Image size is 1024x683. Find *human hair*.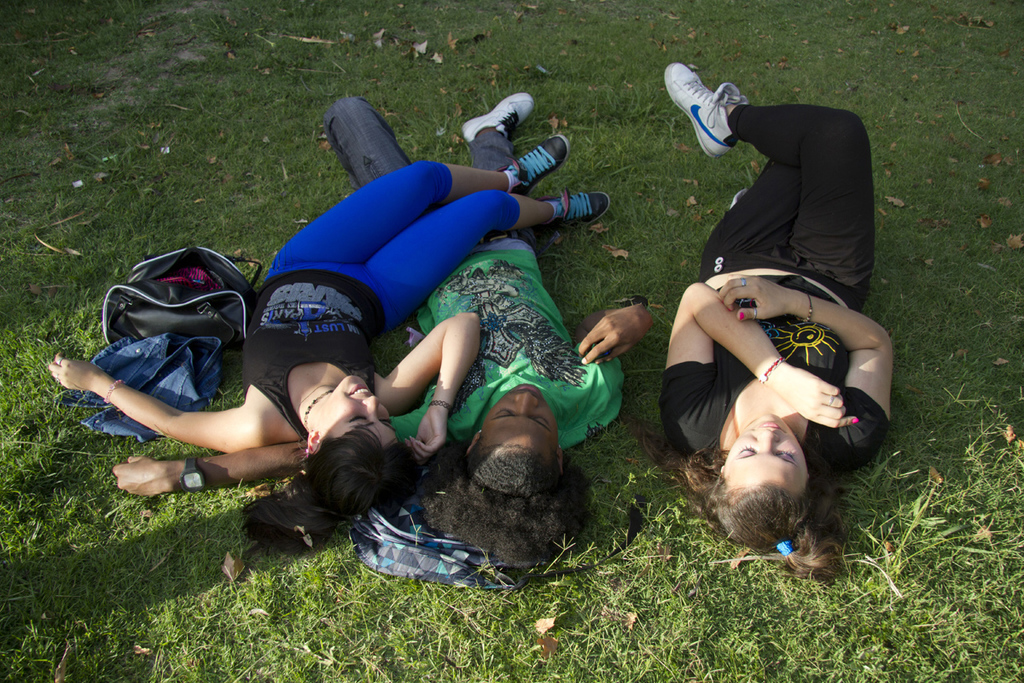
{"left": 283, "top": 424, "right": 416, "bottom": 544}.
